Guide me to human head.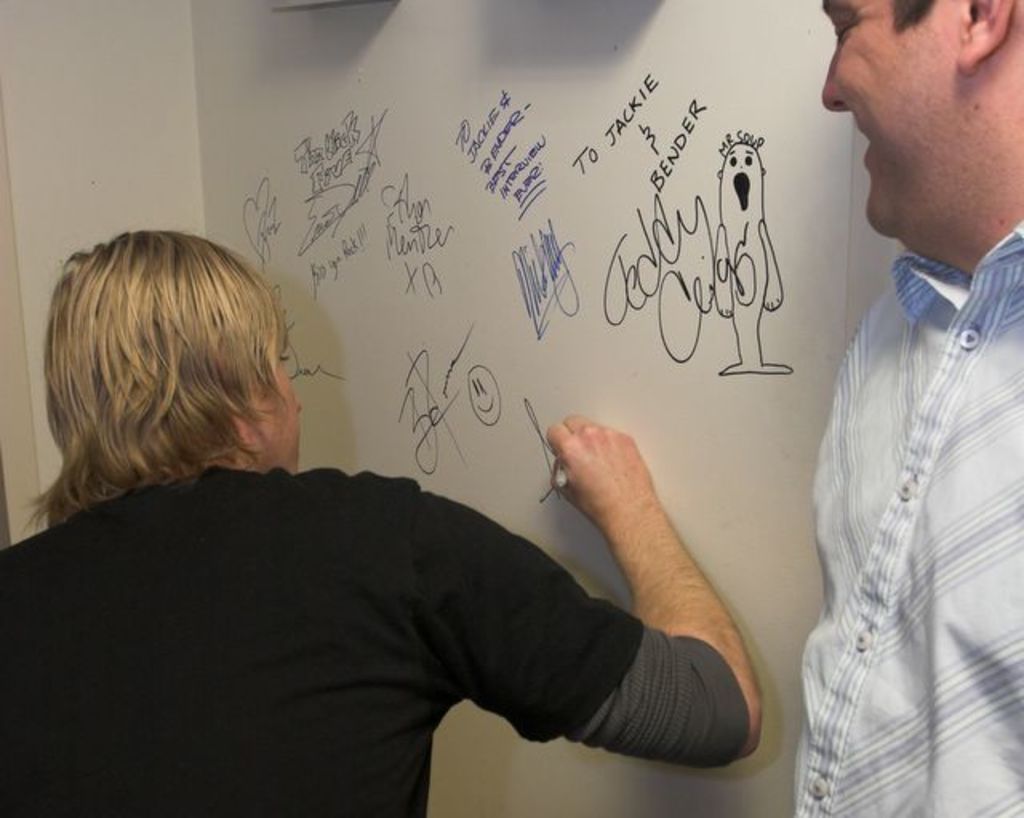
Guidance: select_region(32, 227, 306, 472).
